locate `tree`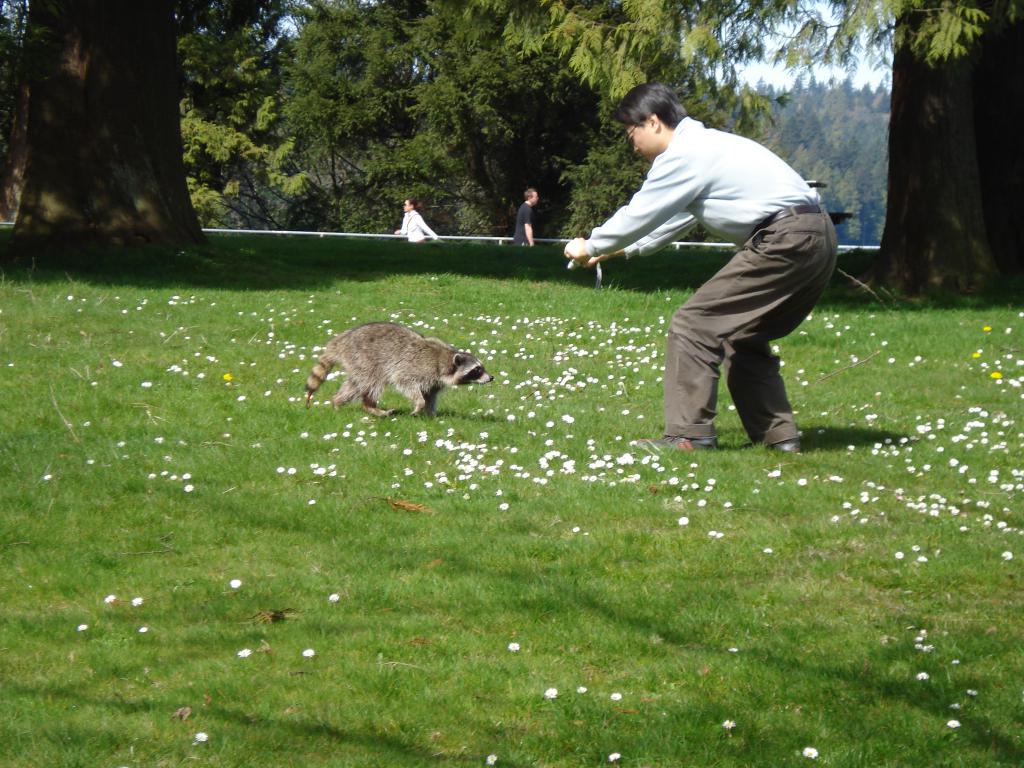
{"left": 15, "top": 0, "right": 204, "bottom": 241}
